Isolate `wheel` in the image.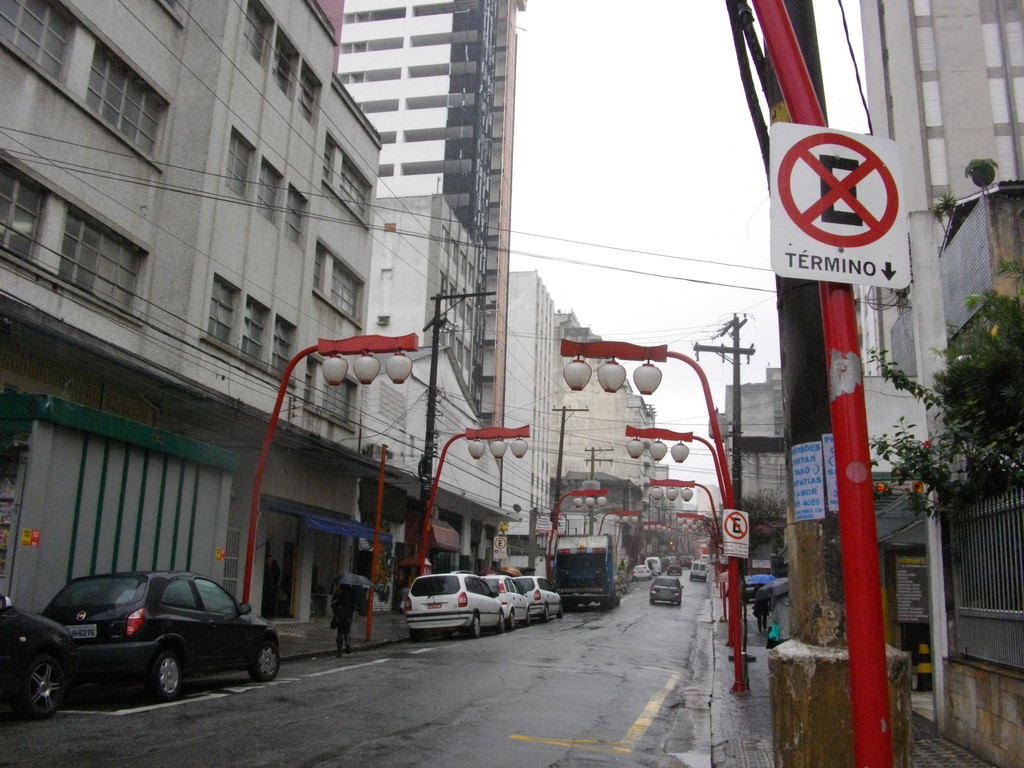
Isolated region: 440 633 449 641.
